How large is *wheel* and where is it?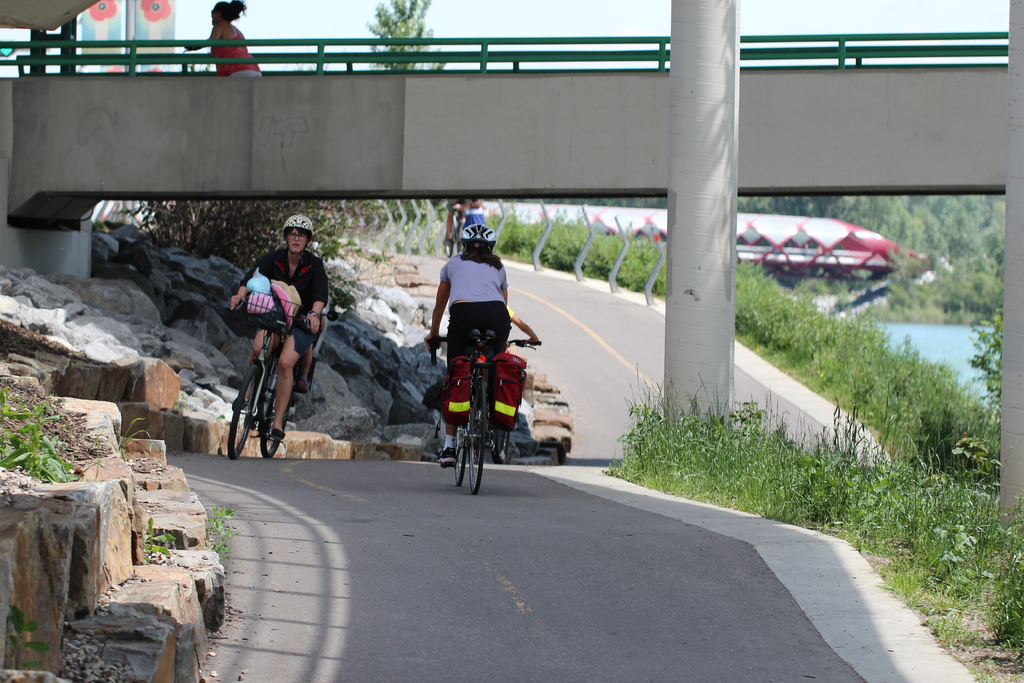
Bounding box: bbox=[493, 422, 508, 461].
